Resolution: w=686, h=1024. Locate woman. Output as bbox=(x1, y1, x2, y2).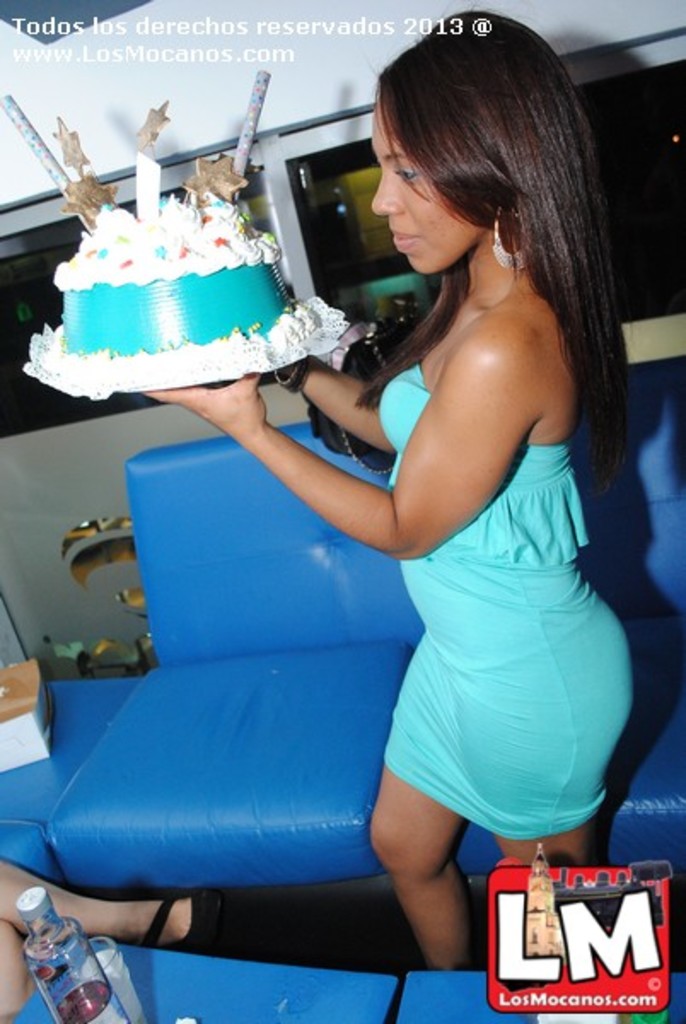
bbox=(135, 58, 635, 961).
